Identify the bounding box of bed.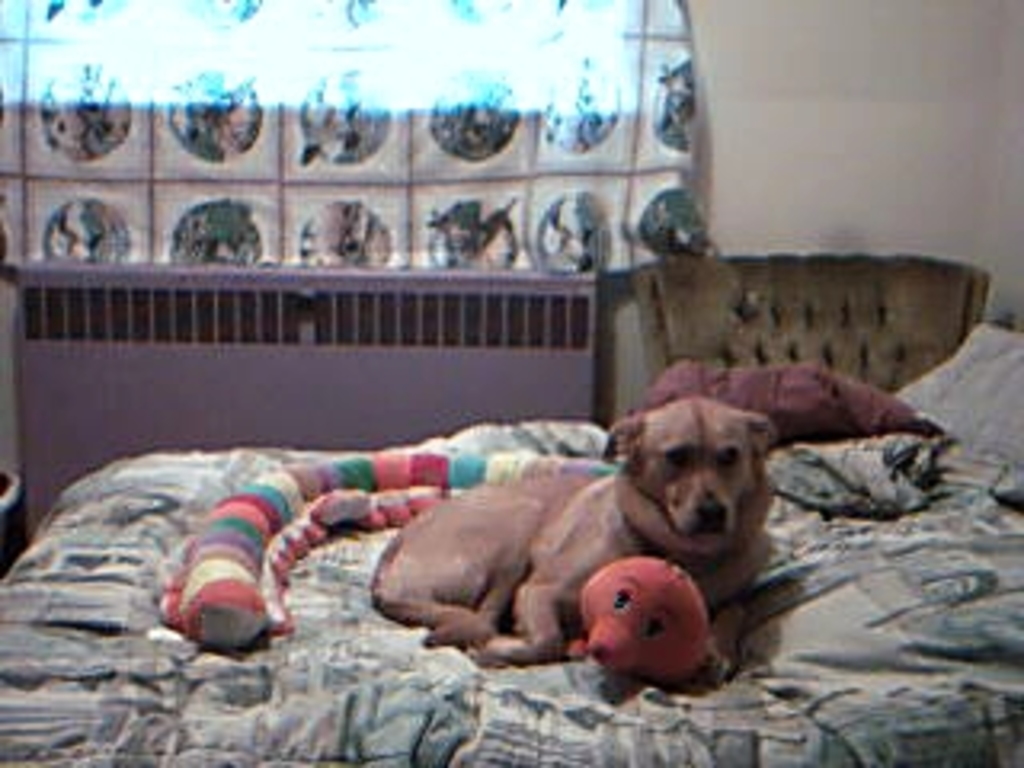
x1=0 y1=275 x2=966 y2=758.
